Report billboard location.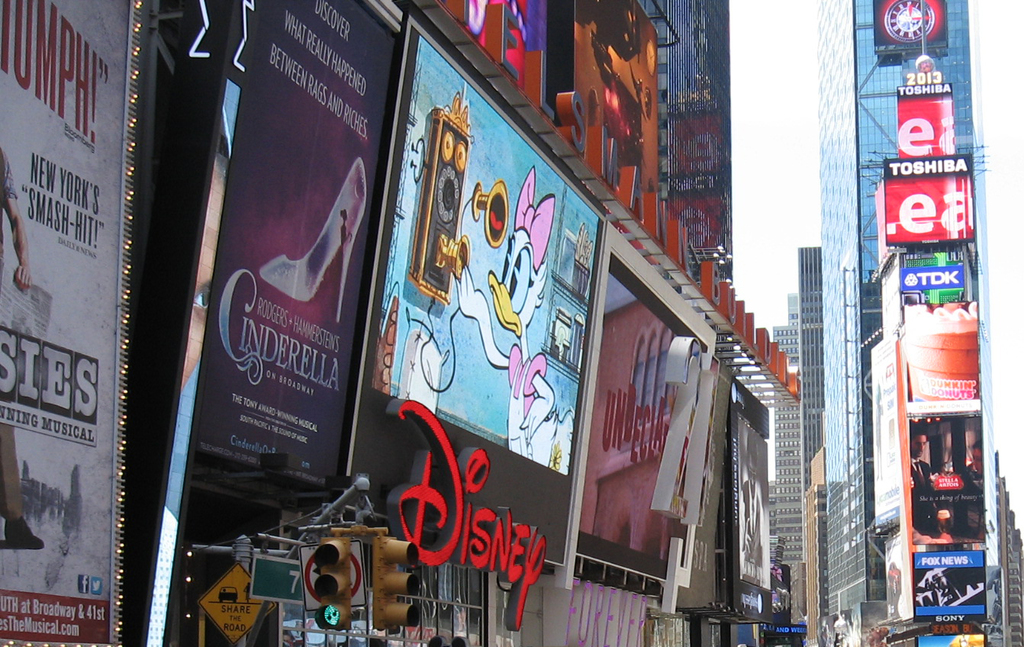
Report: box(881, 146, 977, 249).
